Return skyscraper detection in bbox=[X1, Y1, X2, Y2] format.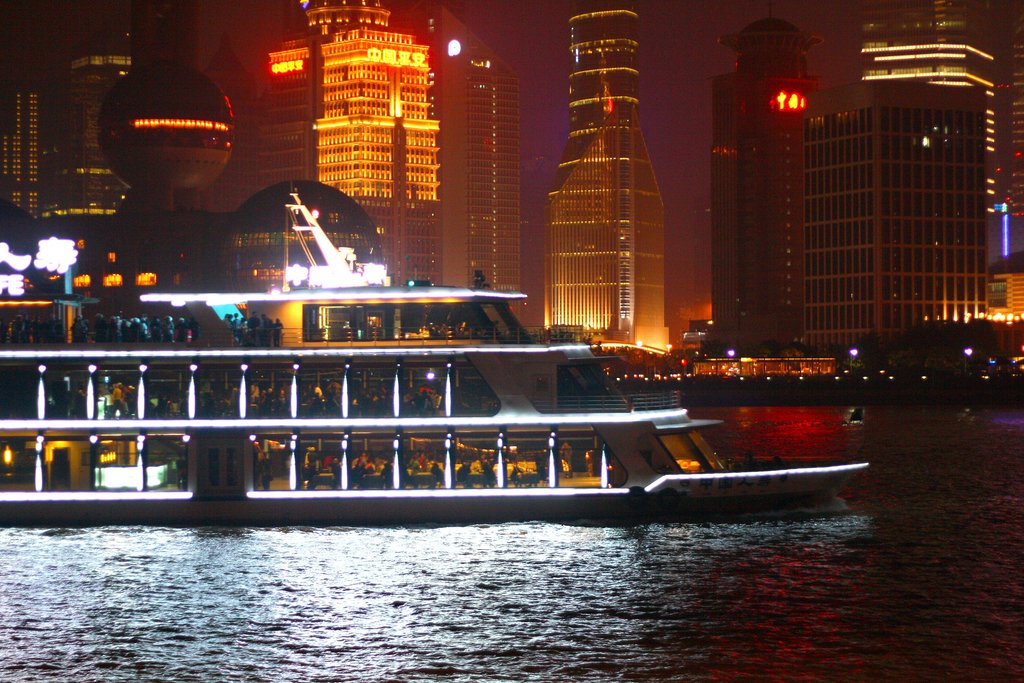
bbox=[69, 24, 132, 209].
